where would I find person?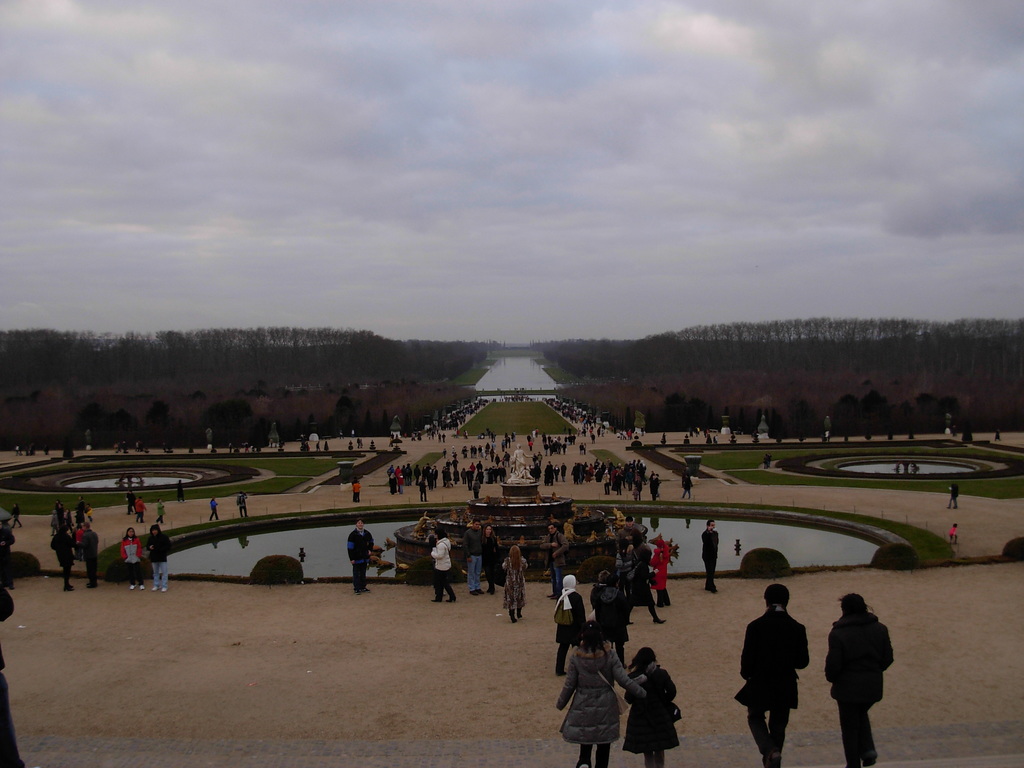
At [561, 460, 566, 482].
